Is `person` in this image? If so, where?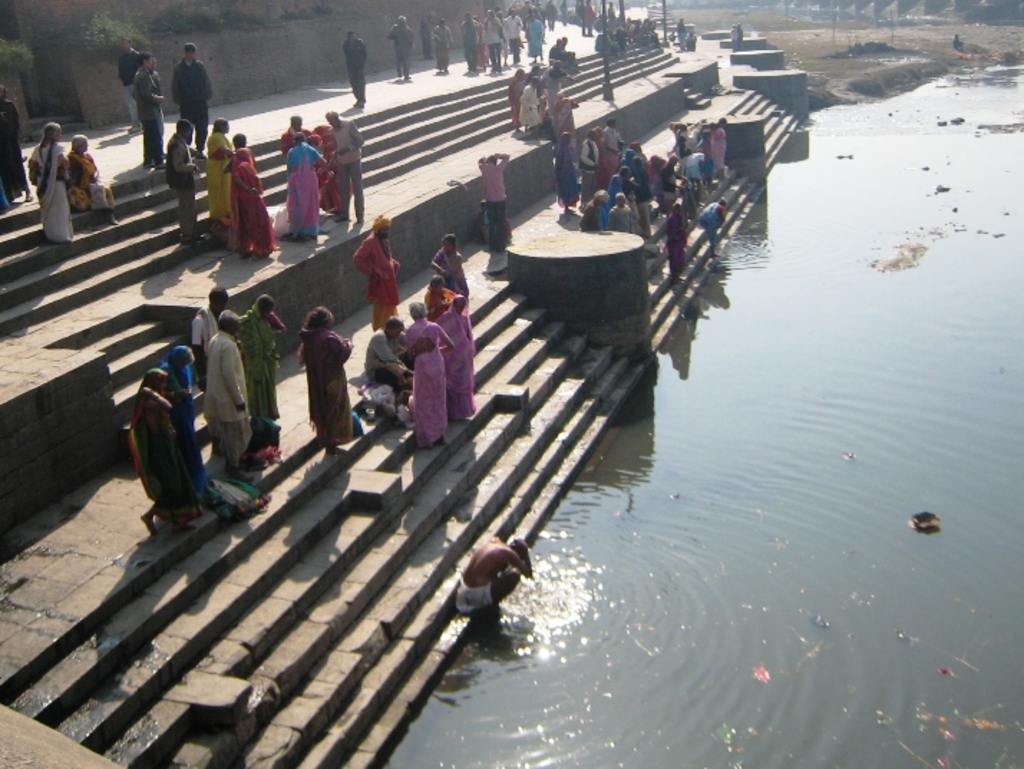
Yes, at <bbox>172, 43, 215, 149</bbox>.
